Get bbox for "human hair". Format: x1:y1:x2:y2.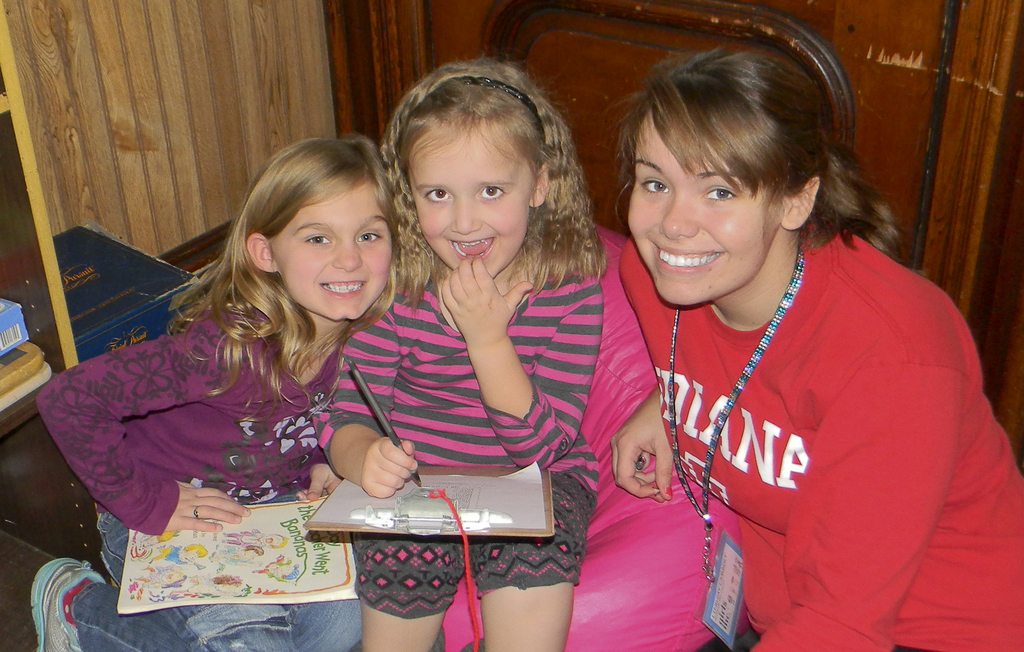
159:132:404:415.
